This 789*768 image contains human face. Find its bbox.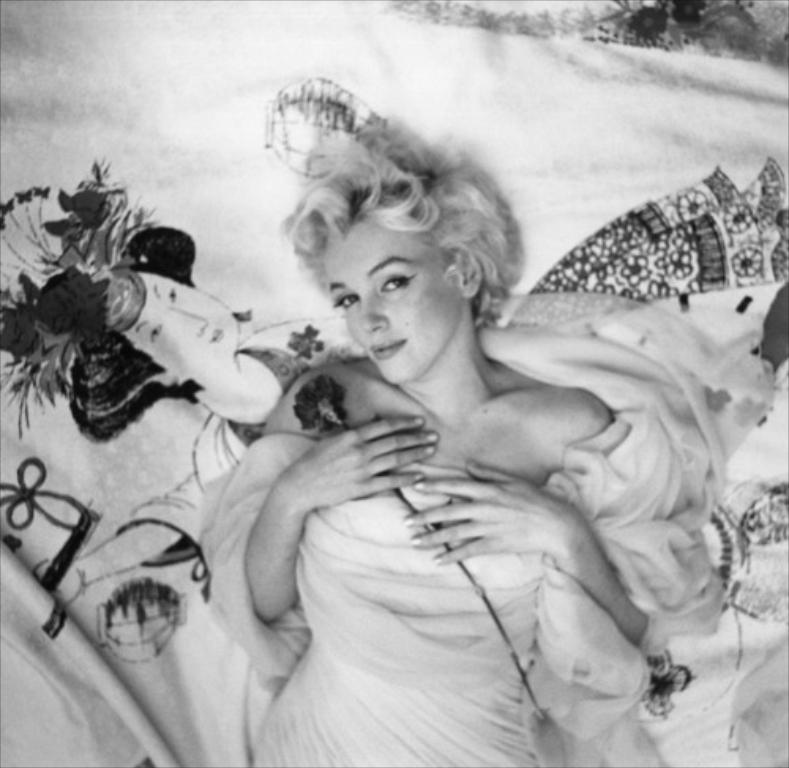
(325, 218, 464, 382).
